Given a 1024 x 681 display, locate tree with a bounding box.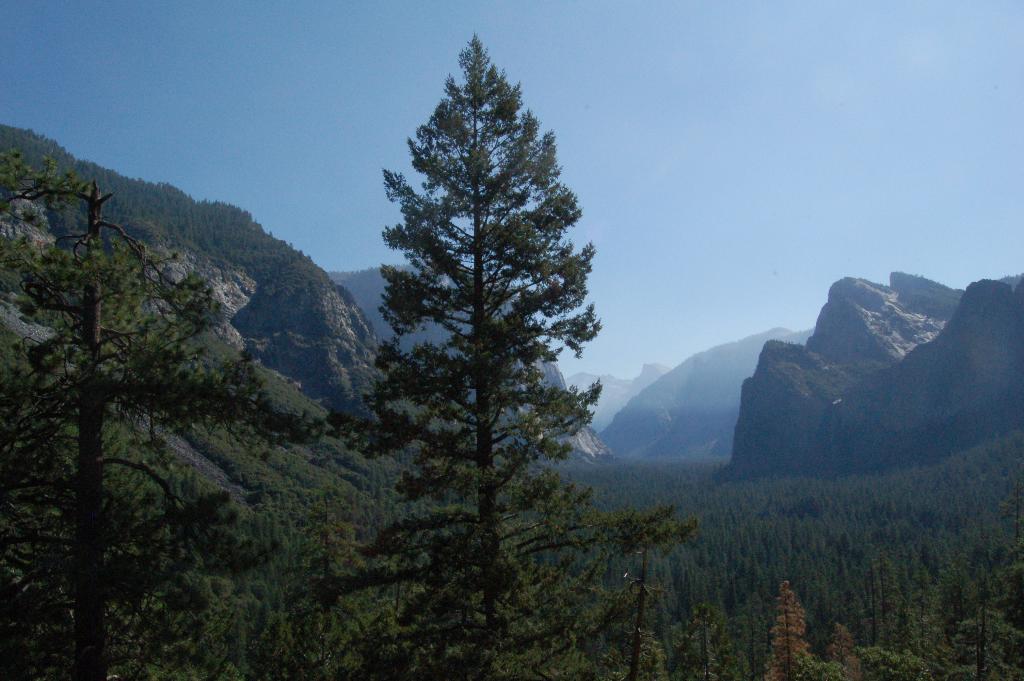
Located: x1=372 y1=15 x2=607 y2=621.
